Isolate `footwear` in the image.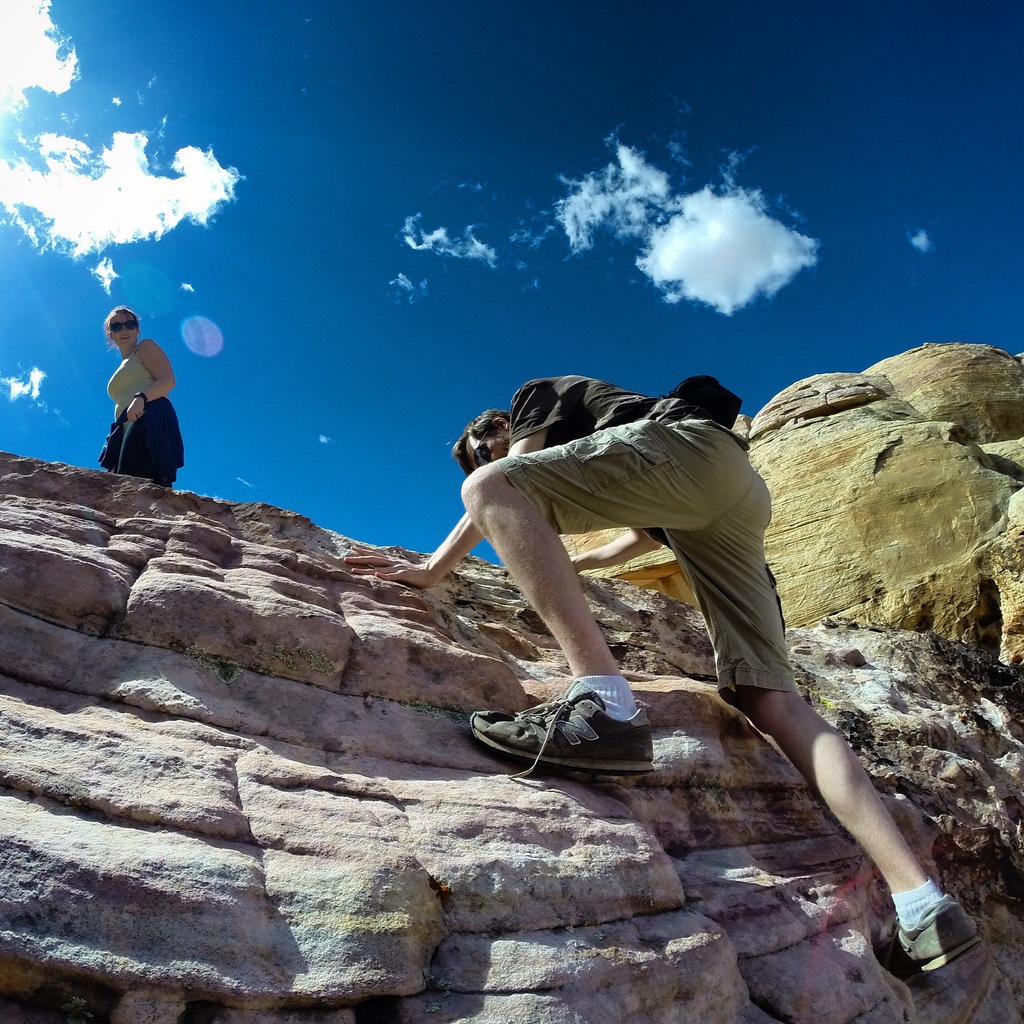
Isolated region: x1=876, y1=890, x2=988, y2=996.
